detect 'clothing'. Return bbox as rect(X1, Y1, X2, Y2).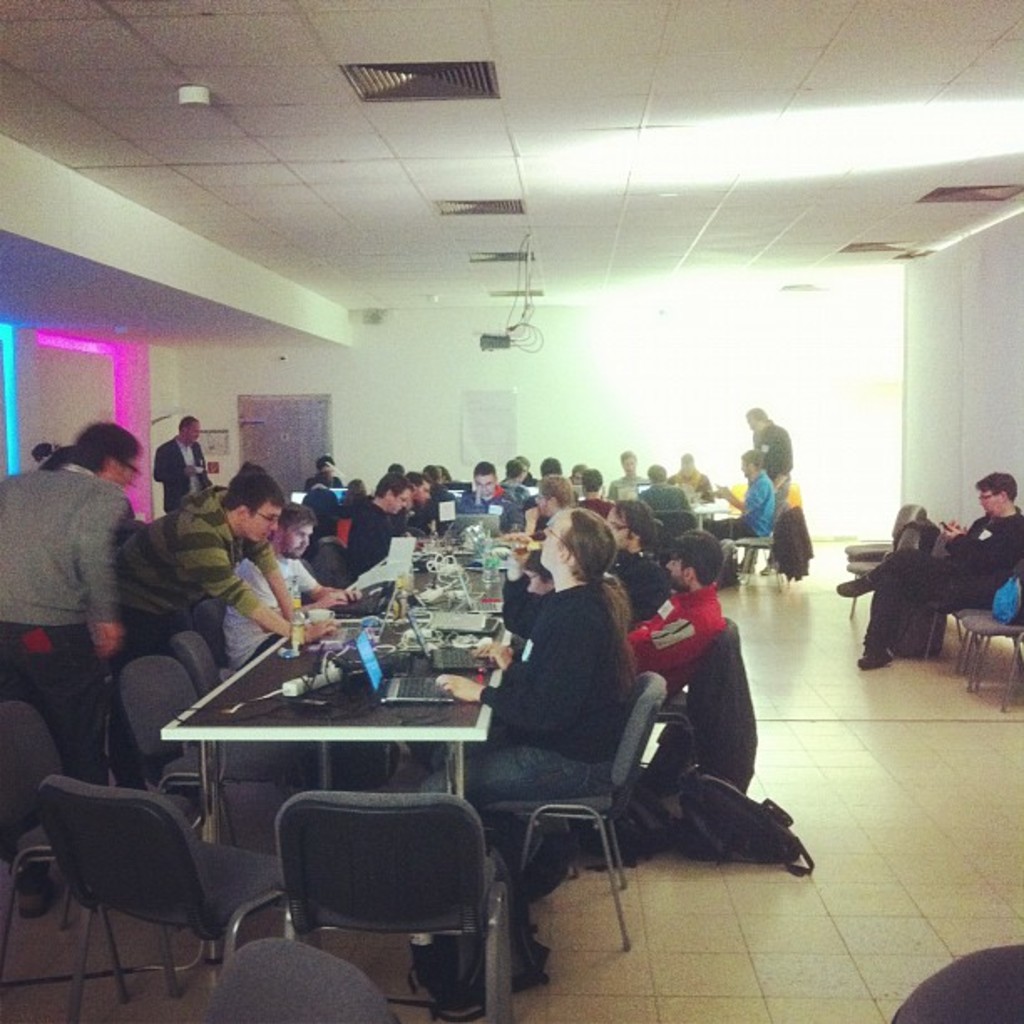
rect(99, 479, 303, 626).
